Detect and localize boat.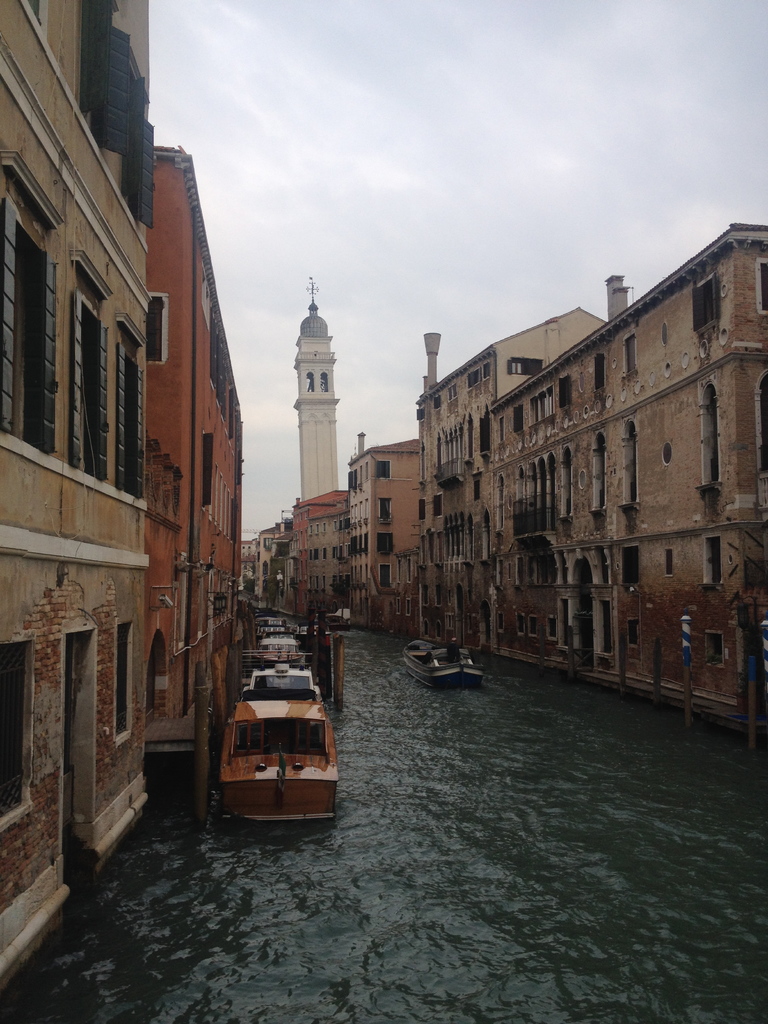
Localized at 202/622/349/829.
